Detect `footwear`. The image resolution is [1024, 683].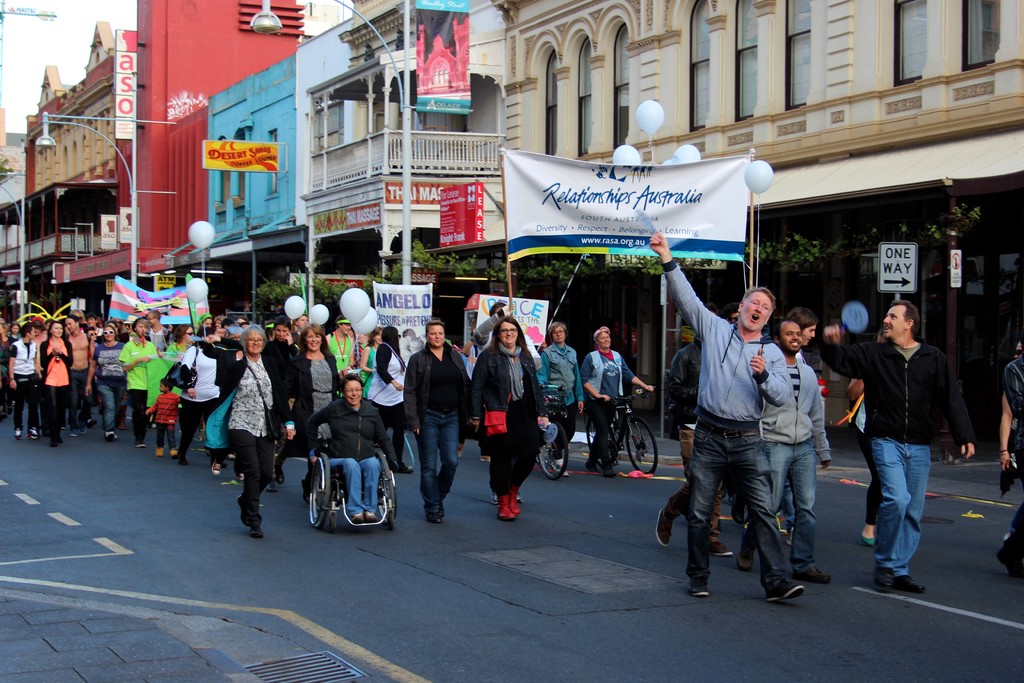
region(79, 421, 81, 433).
